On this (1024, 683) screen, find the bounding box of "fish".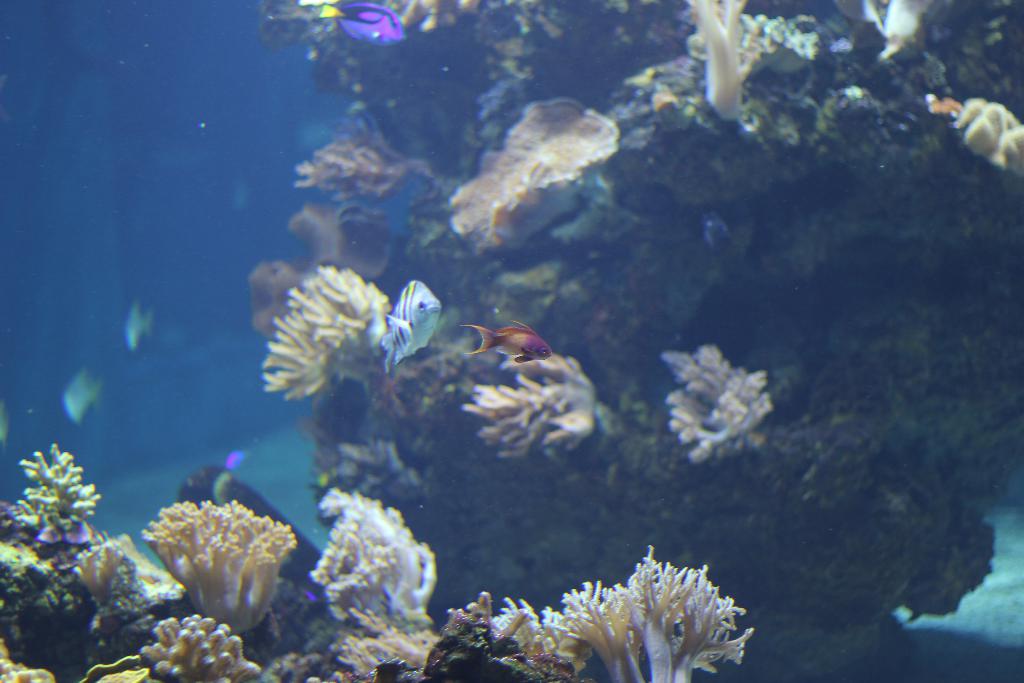
Bounding box: BBox(707, 213, 736, 263).
